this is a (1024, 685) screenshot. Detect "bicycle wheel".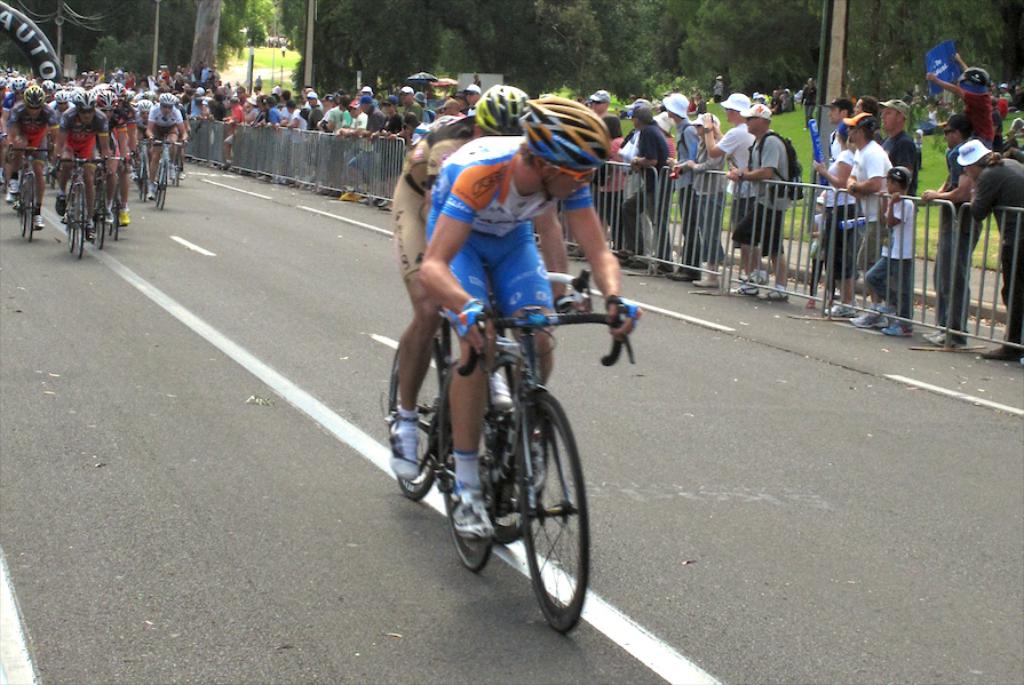
[x1=93, y1=174, x2=118, y2=252].
